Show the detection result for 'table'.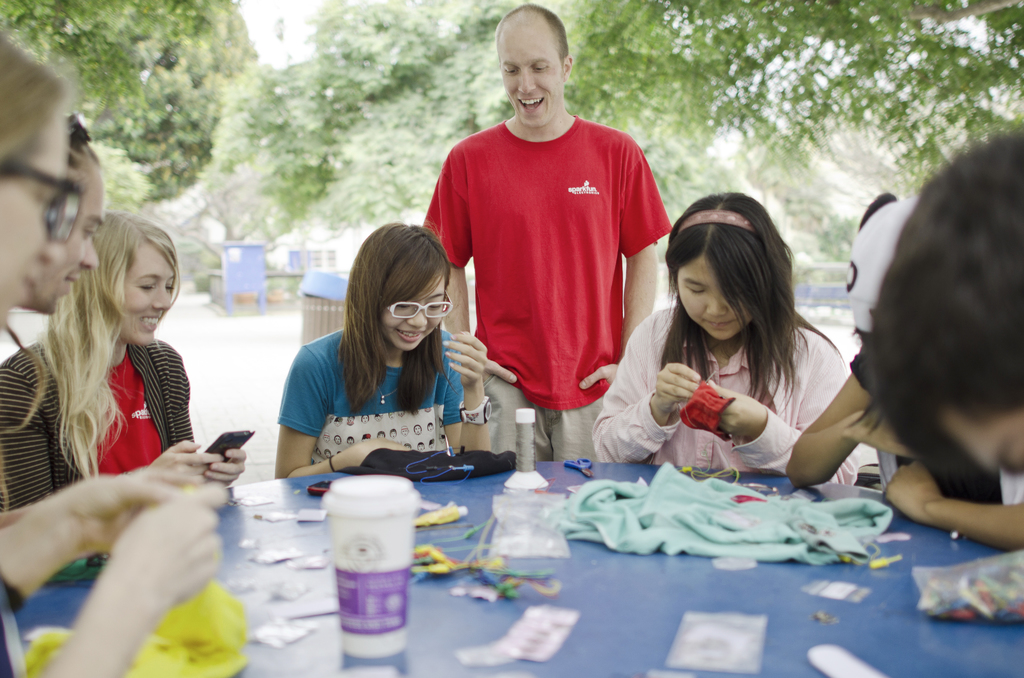
(184,429,1023,659).
